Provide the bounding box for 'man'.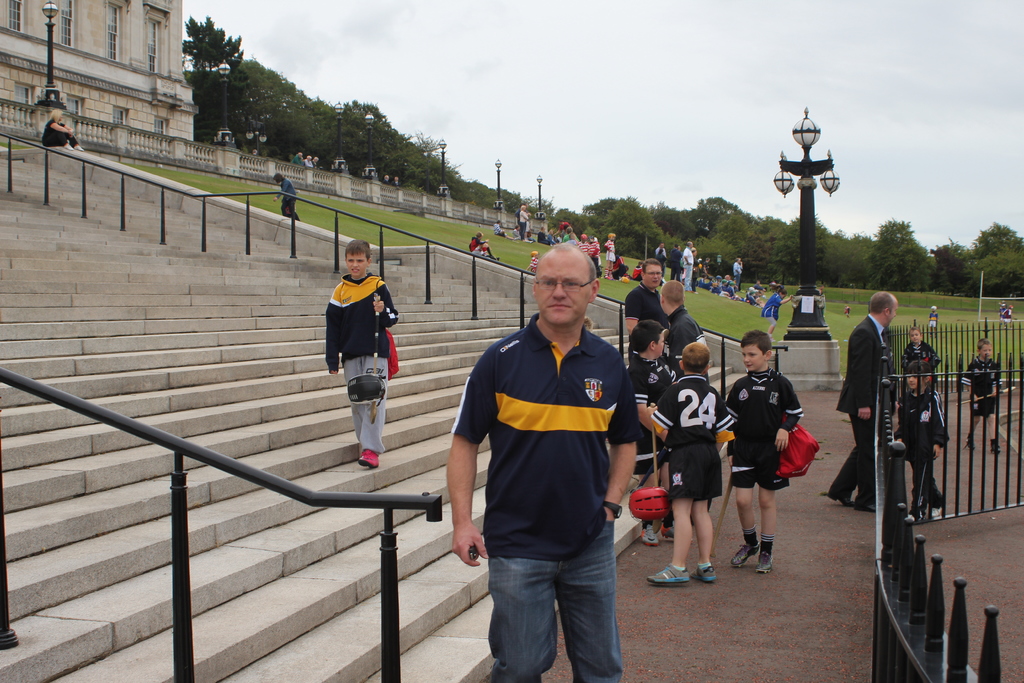
bbox=[627, 255, 666, 343].
